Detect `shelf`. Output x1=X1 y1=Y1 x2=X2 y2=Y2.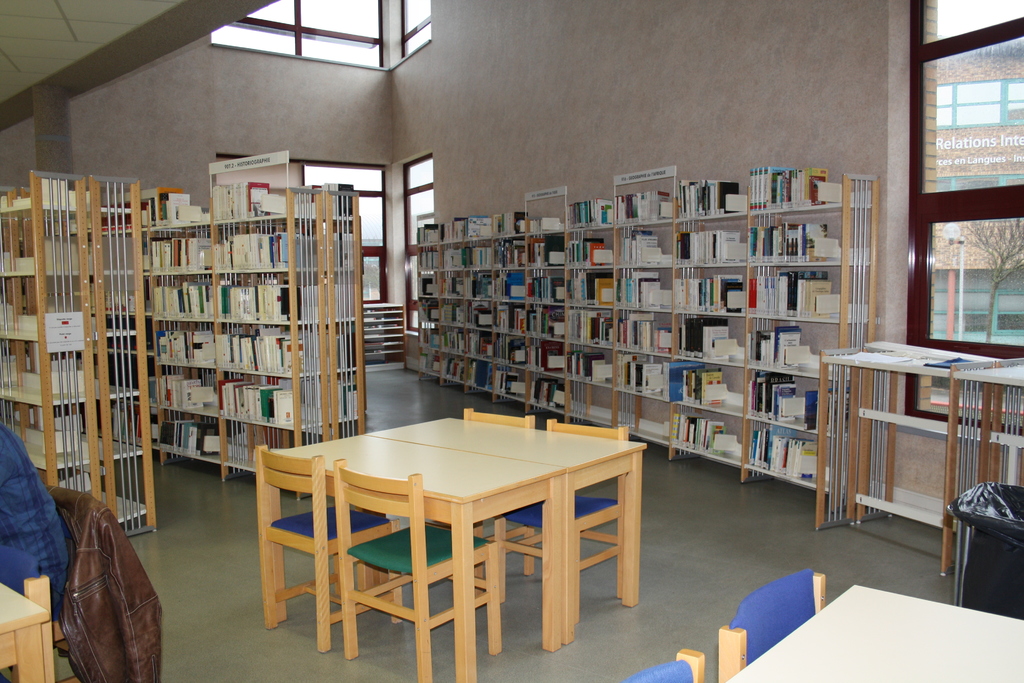
x1=157 y1=372 x2=220 y2=411.
